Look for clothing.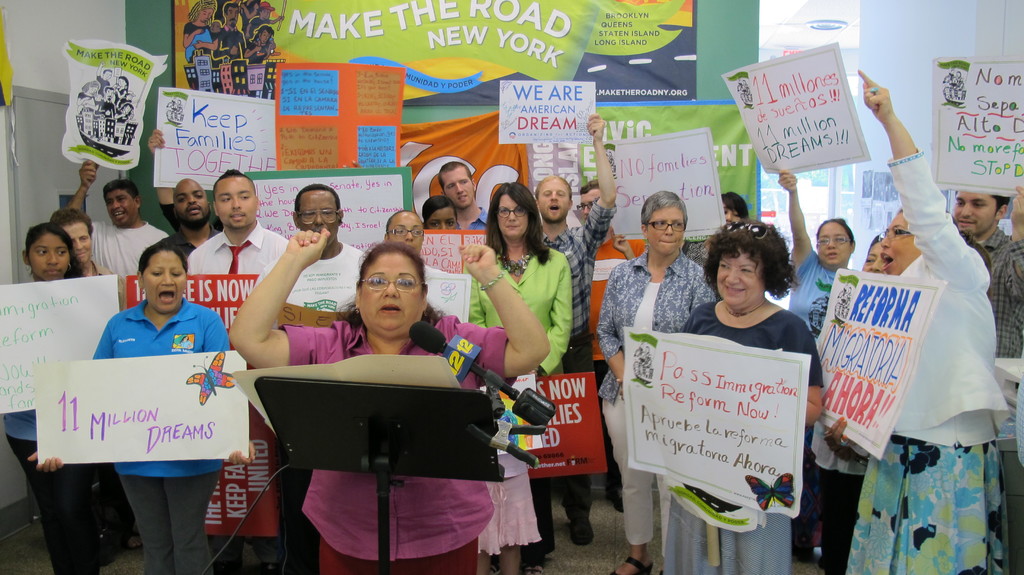
Found: 191, 222, 286, 276.
